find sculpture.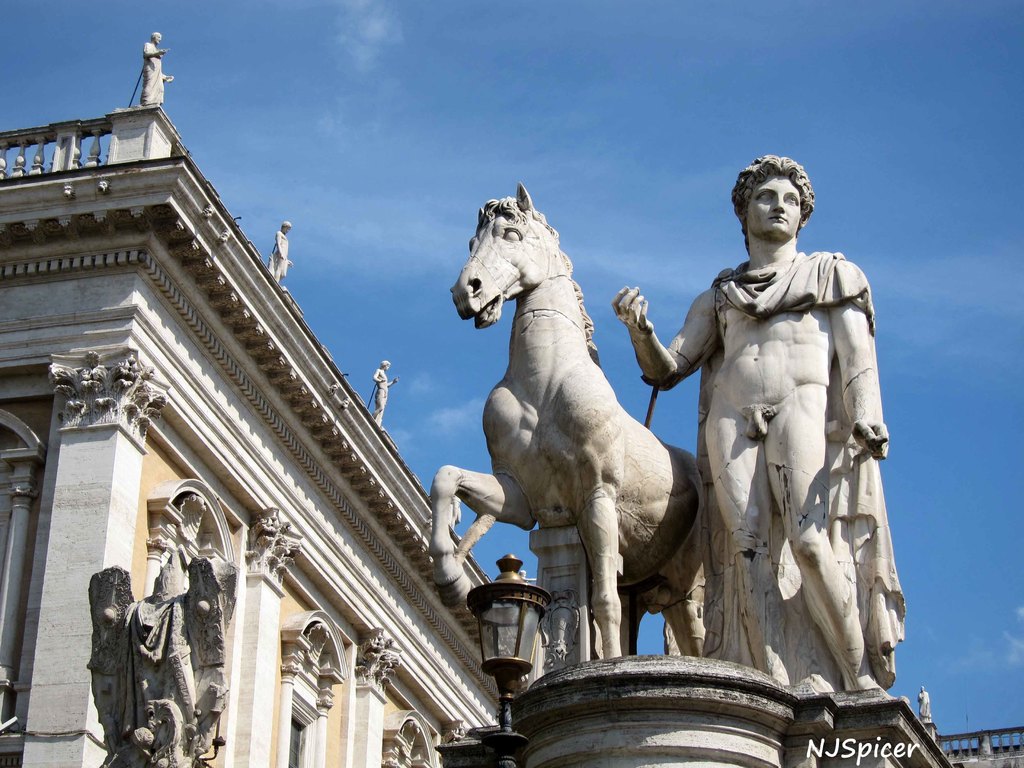
<region>441, 716, 468, 741</region>.
